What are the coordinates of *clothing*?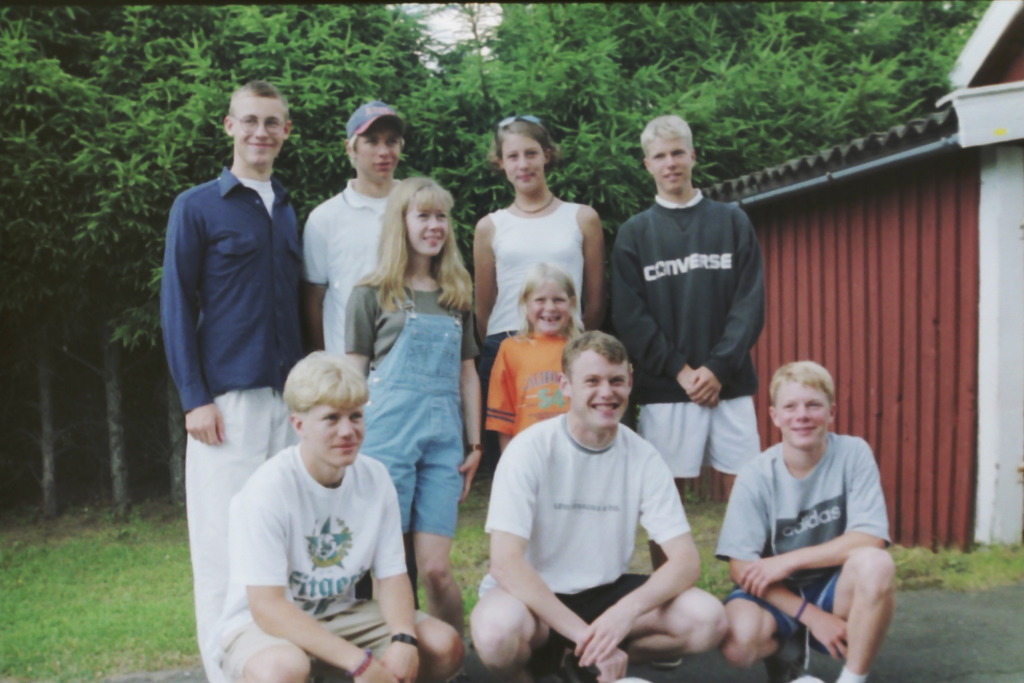
bbox(486, 202, 595, 354).
